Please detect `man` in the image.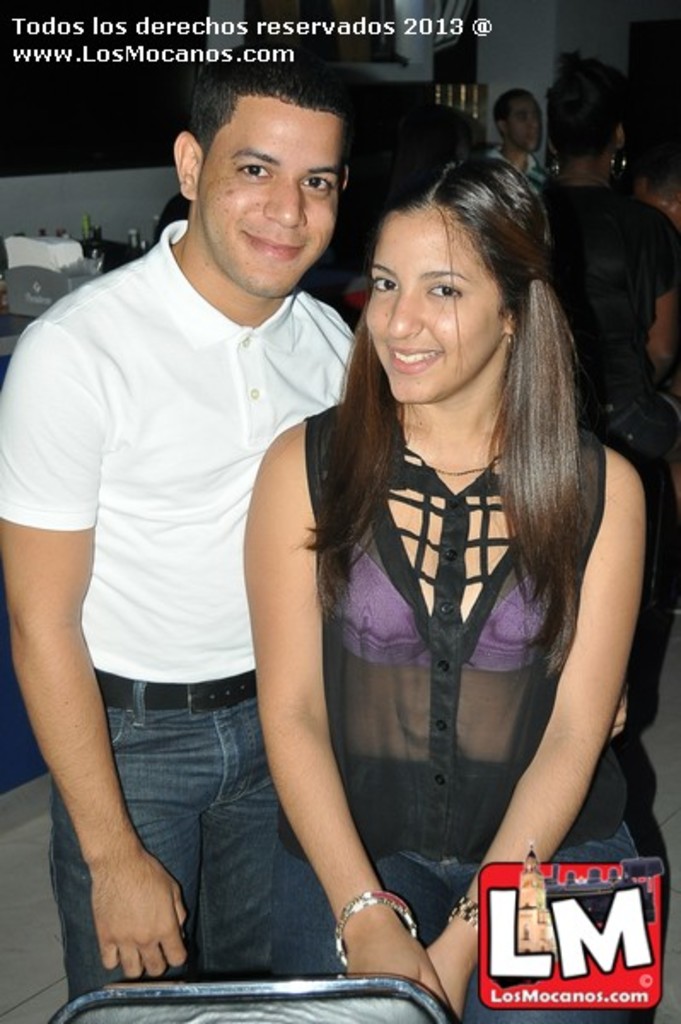
bbox=(12, 20, 425, 1007).
